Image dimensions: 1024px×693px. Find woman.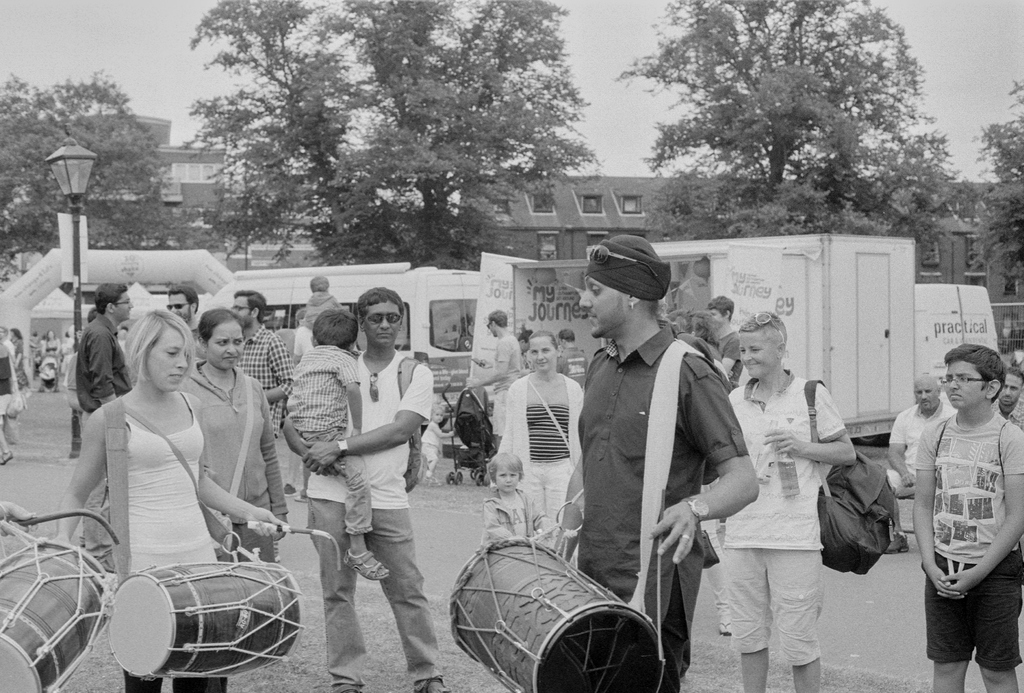
crop(0, 317, 26, 467).
